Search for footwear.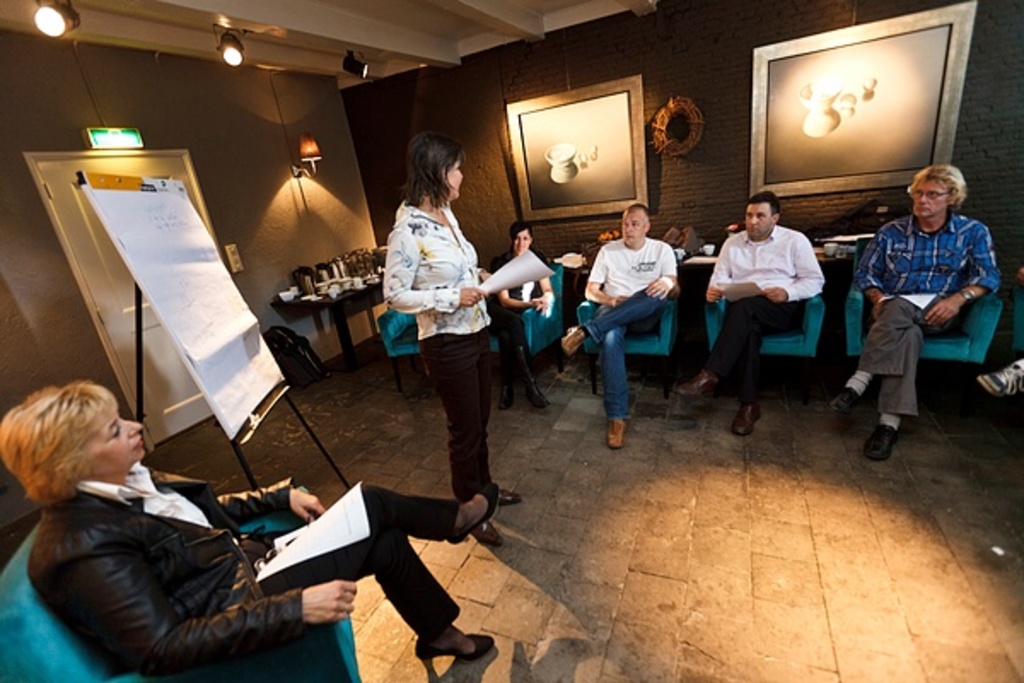
Found at (679, 371, 719, 398).
